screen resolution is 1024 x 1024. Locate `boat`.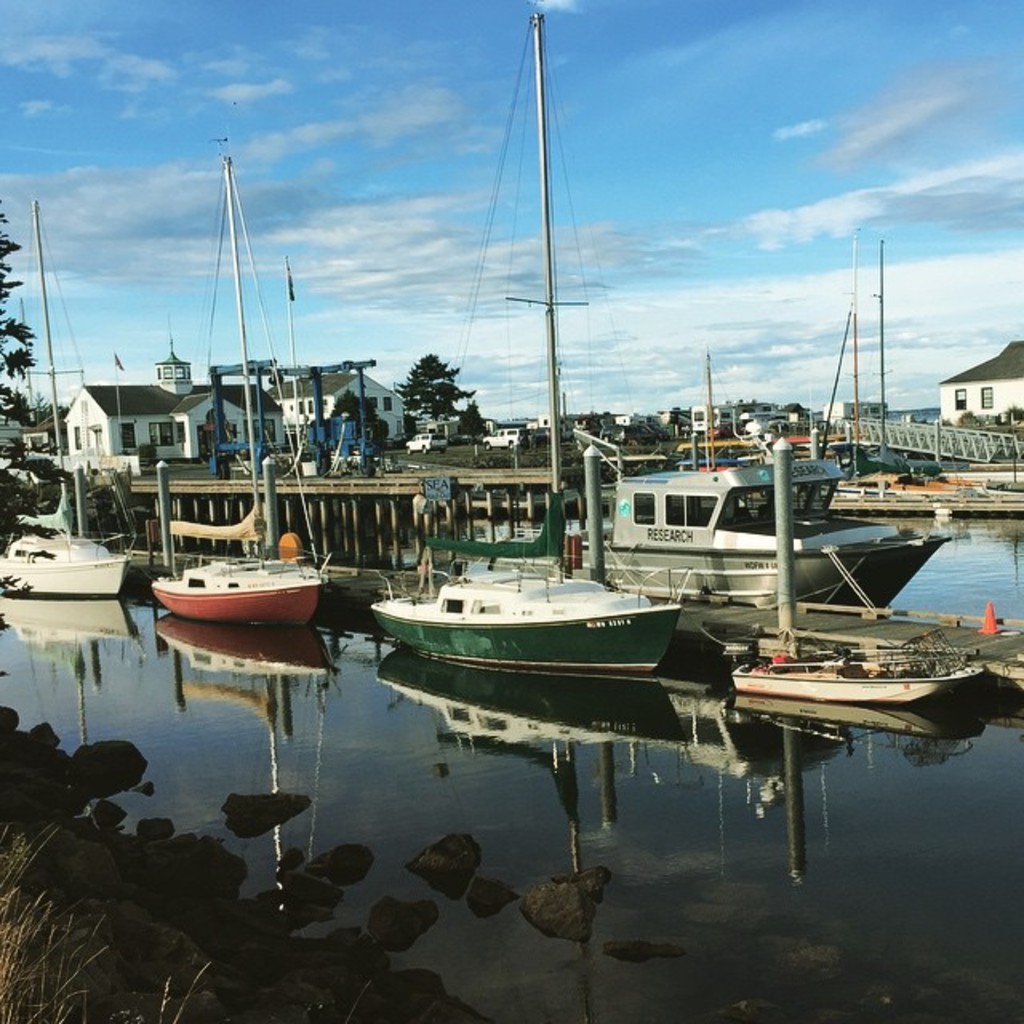
(576, 342, 941, 622).
